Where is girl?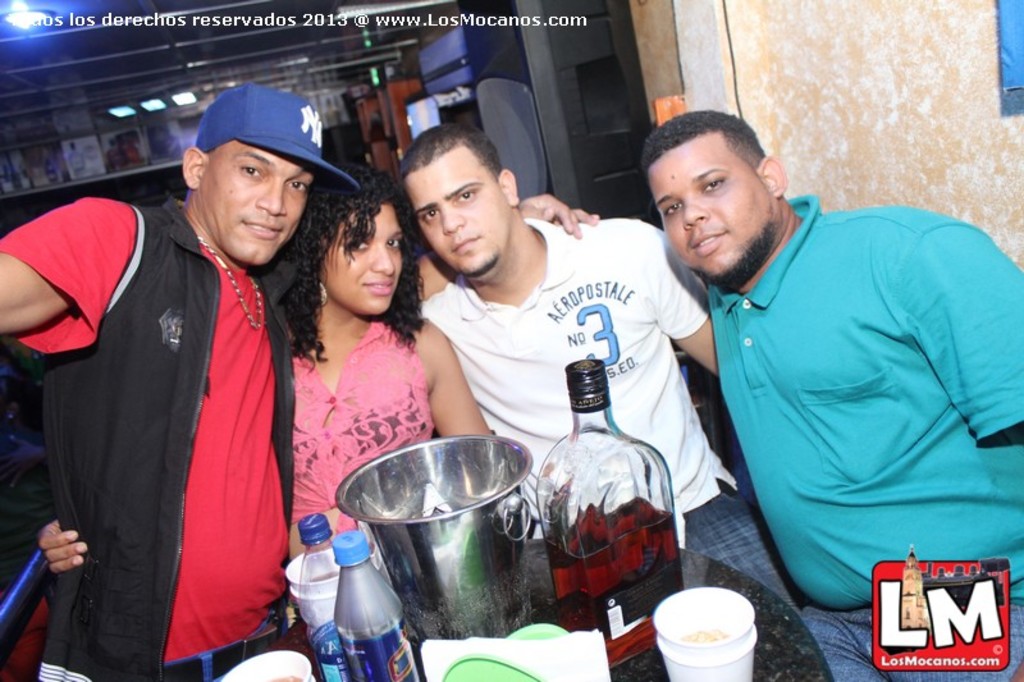
Rect(262, 157, 479, 548).
